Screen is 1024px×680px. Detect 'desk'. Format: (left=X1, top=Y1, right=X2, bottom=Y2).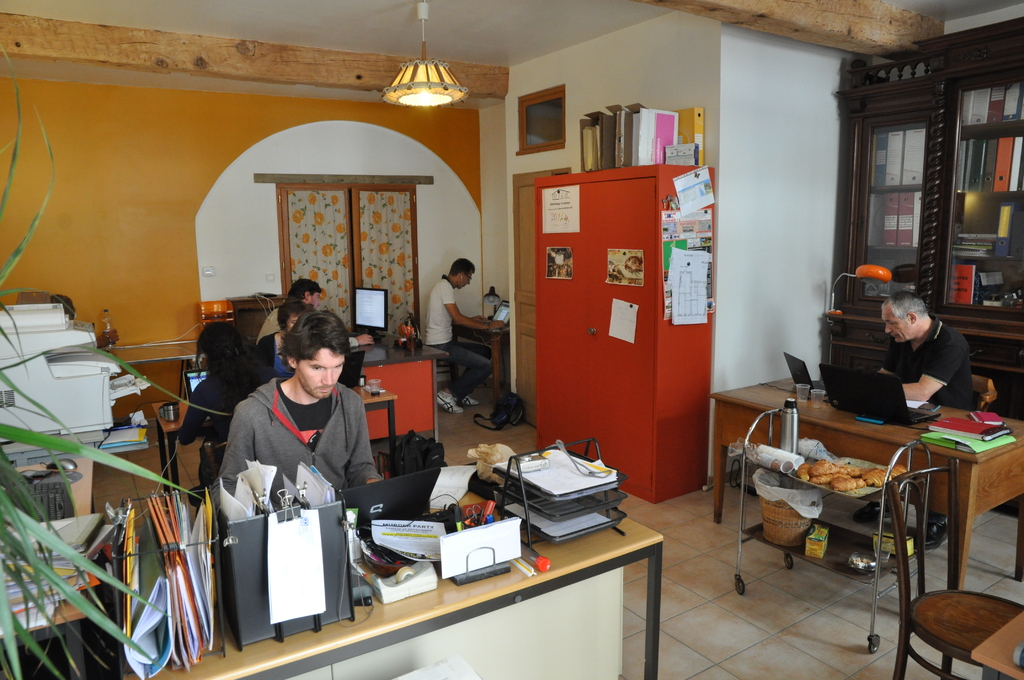
(left=708, top=377, right=1023, bottom=593).
